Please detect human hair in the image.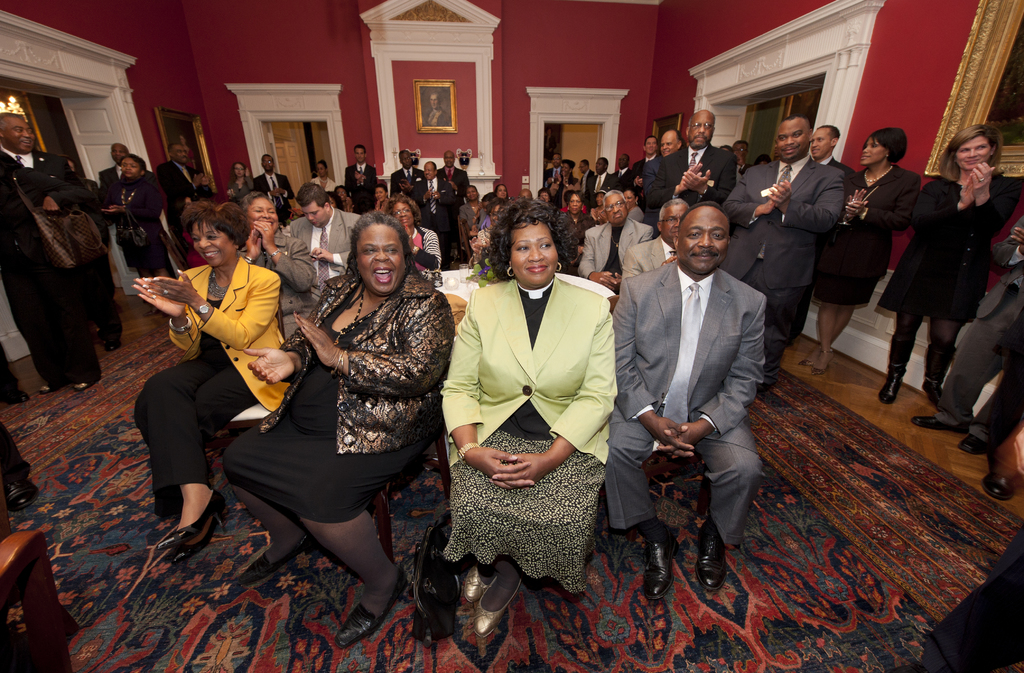
[433, 161, 437, 169].
